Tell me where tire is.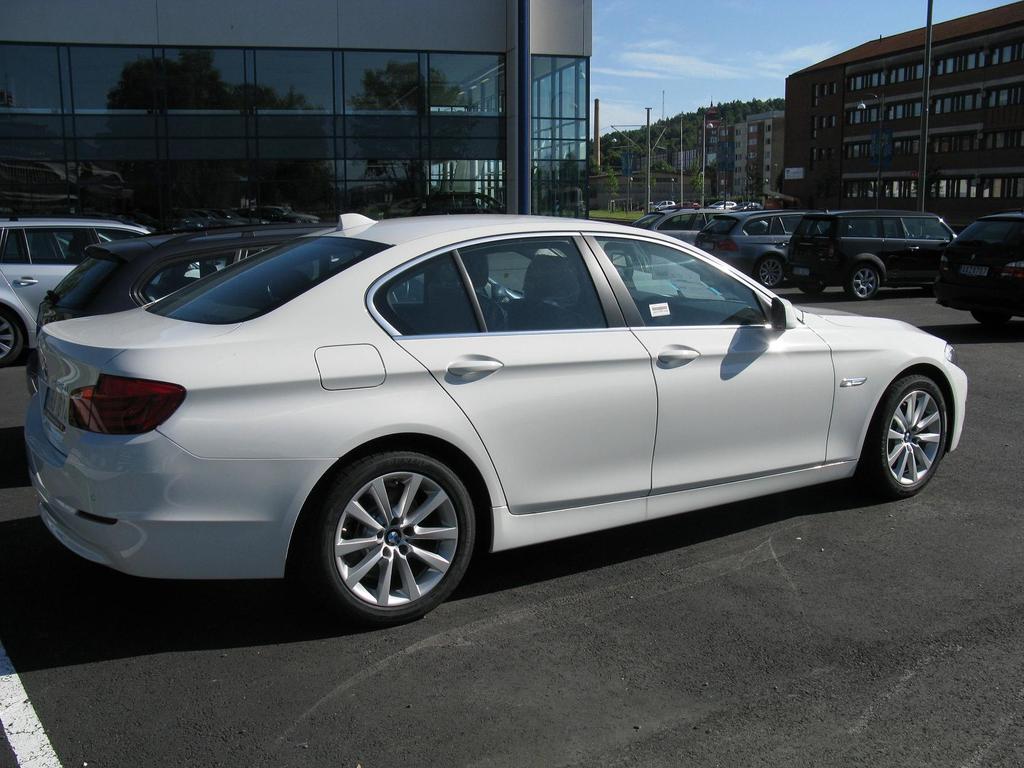
tire is at region(874, 373, 943, 495).
